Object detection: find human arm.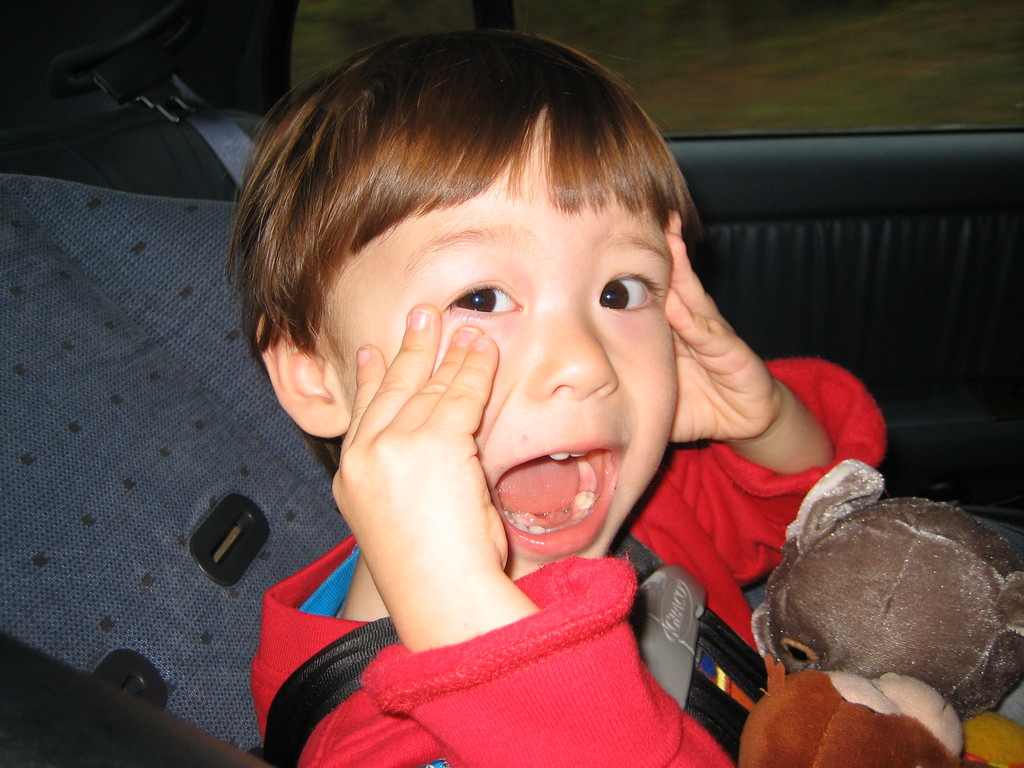
[x1=317, y1=307, x2=734, y2=767].
